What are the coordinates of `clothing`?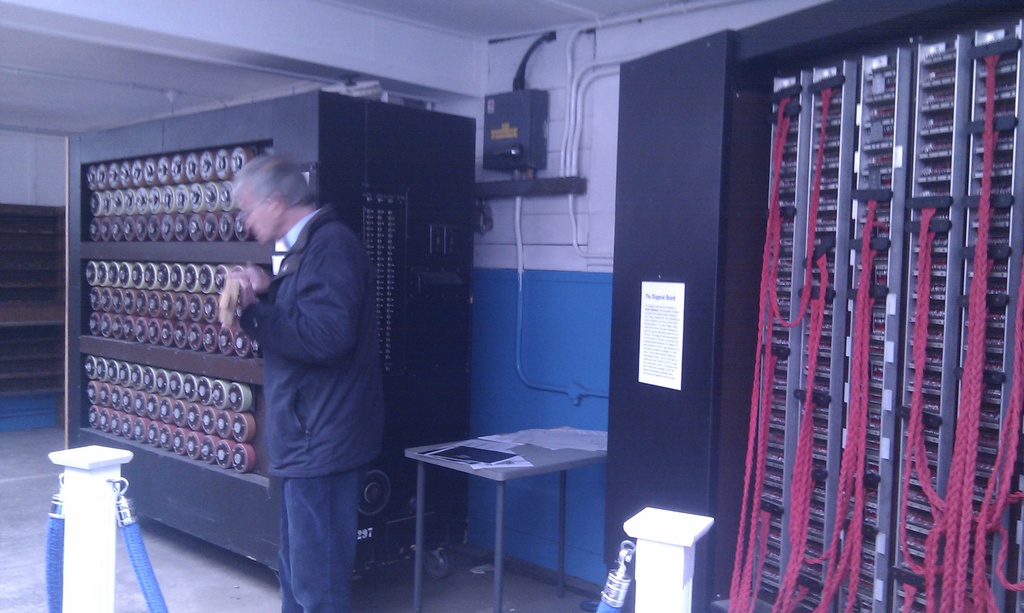
l=236, t=201, r=385, b=612.
